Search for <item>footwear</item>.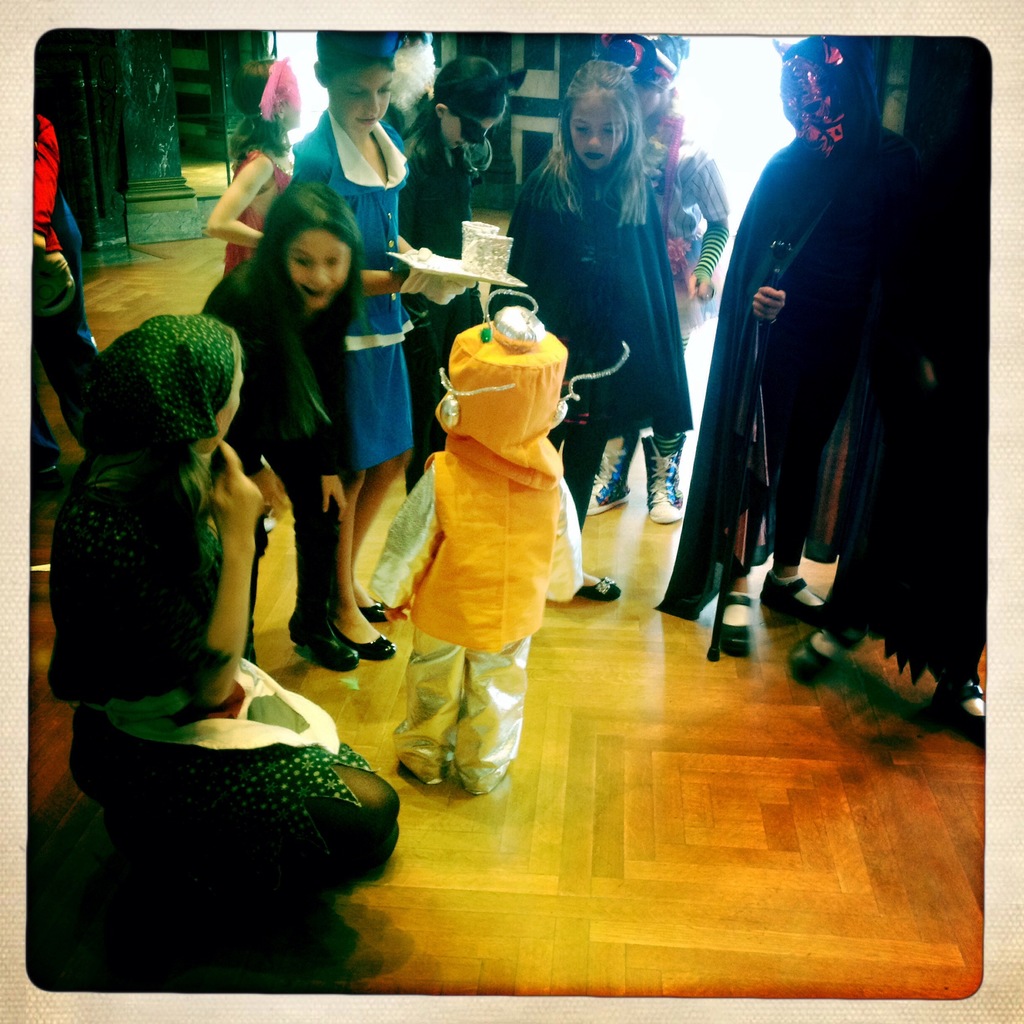
Found at locate(926, 682, 988, 750).
